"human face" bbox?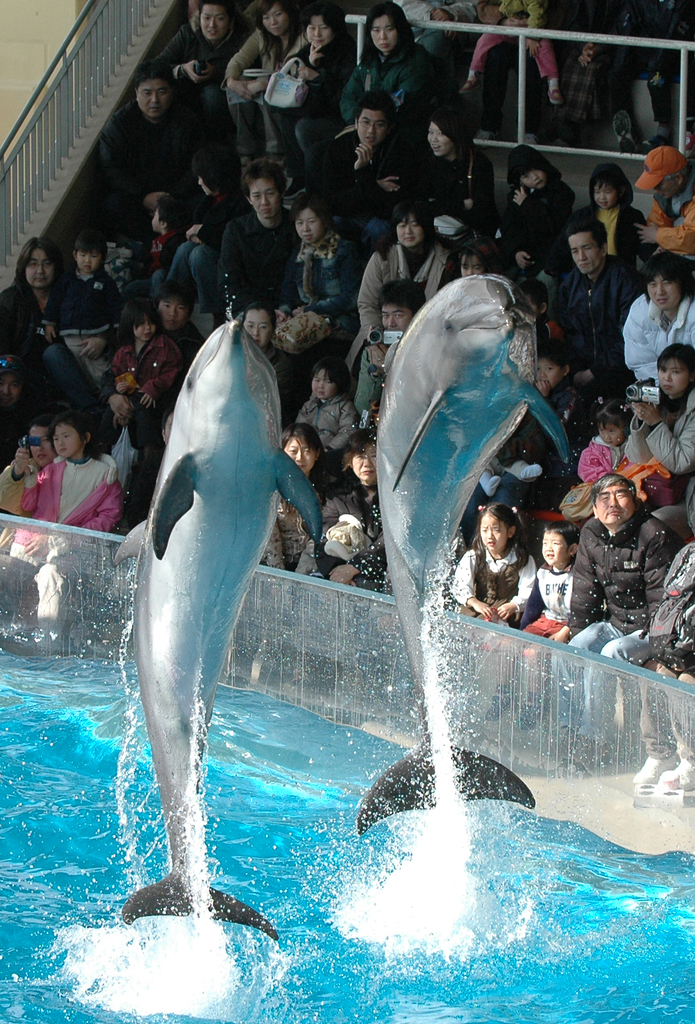
<region>650, 173, 683, 198</region>
